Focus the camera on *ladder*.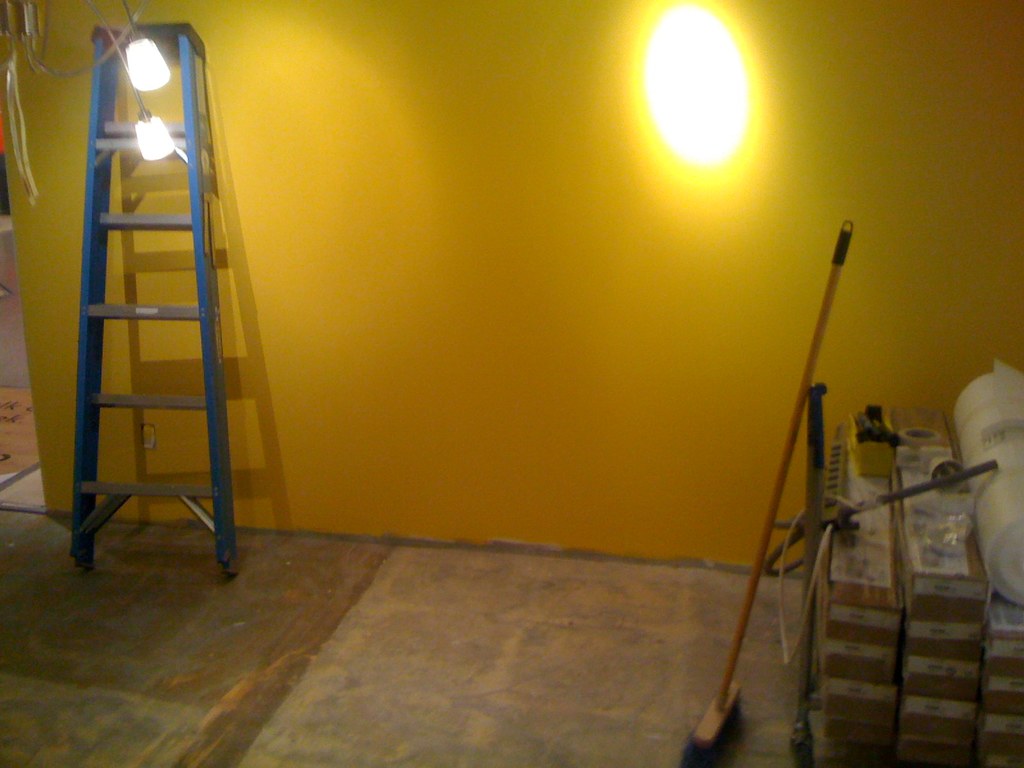
Focus region: (x1=71, y1=26, x2=235, y2=574).
